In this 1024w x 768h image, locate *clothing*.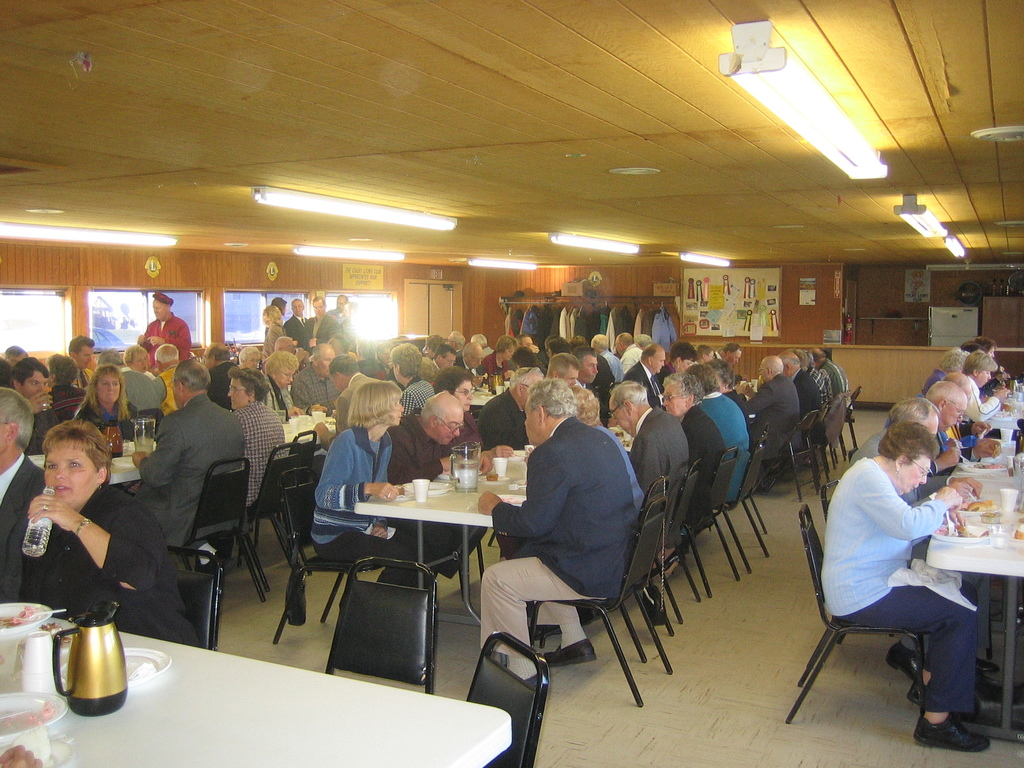
Bounding box: [left=964, top=378, right=1002, bottom=423].
